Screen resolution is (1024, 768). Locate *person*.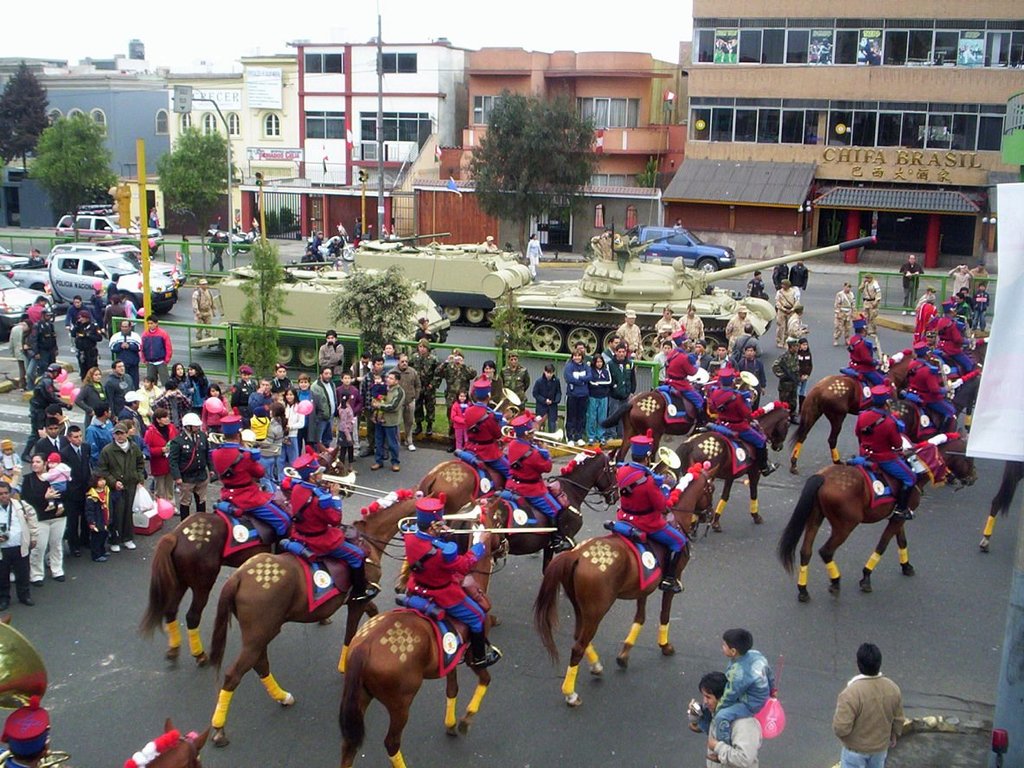
[37, 402, 74, 434].
